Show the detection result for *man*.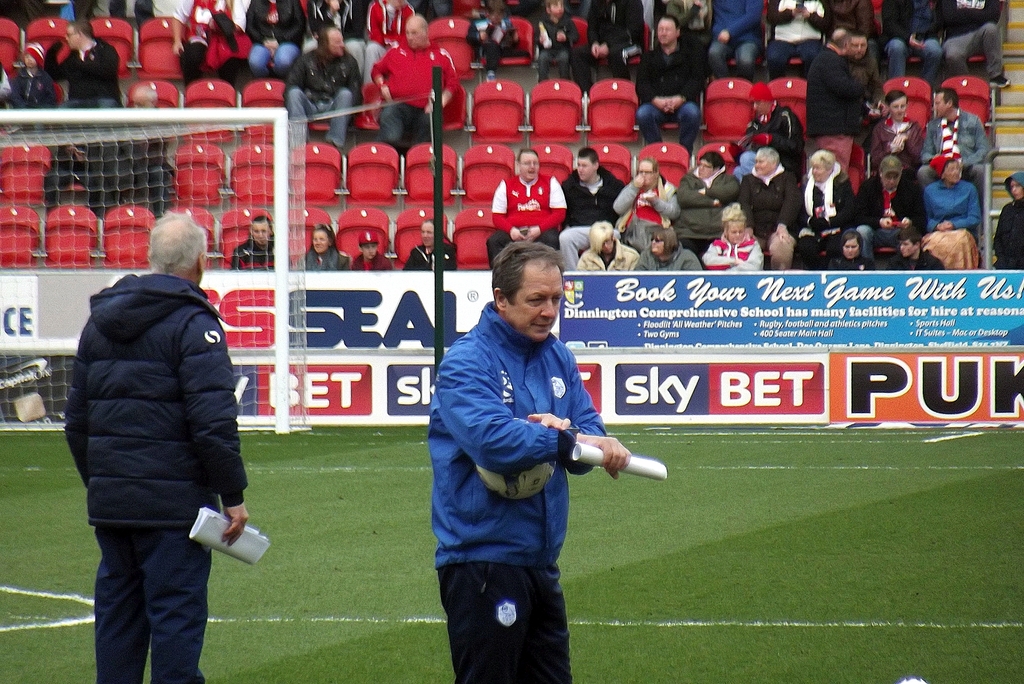
bbox(609, 159, 681, 250).
